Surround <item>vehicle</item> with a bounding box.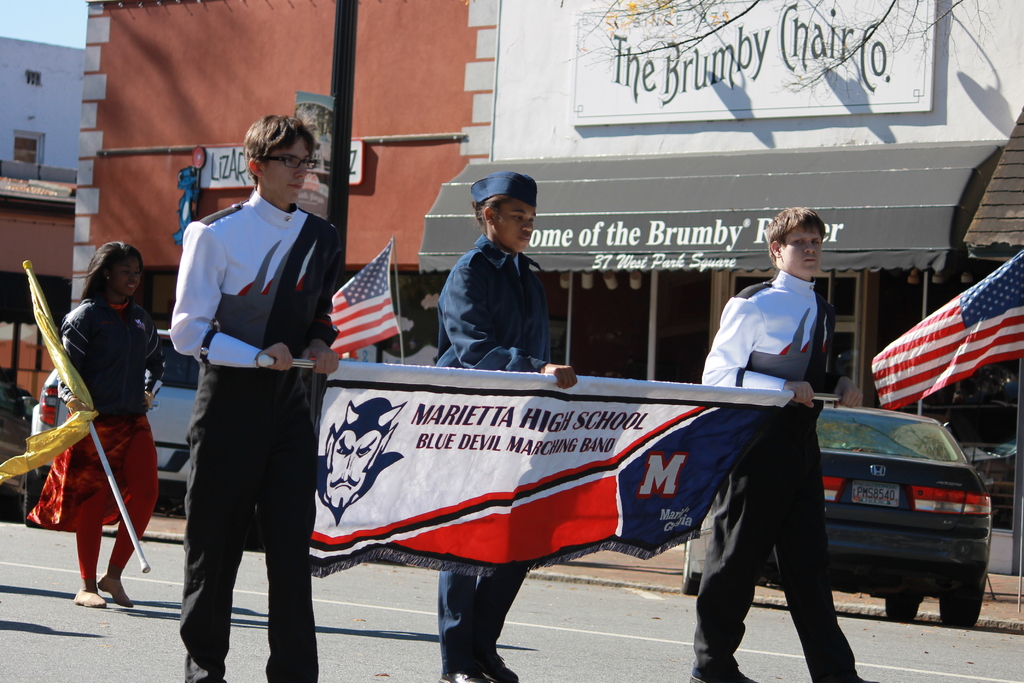
detection(20, 329, 202, 531).
